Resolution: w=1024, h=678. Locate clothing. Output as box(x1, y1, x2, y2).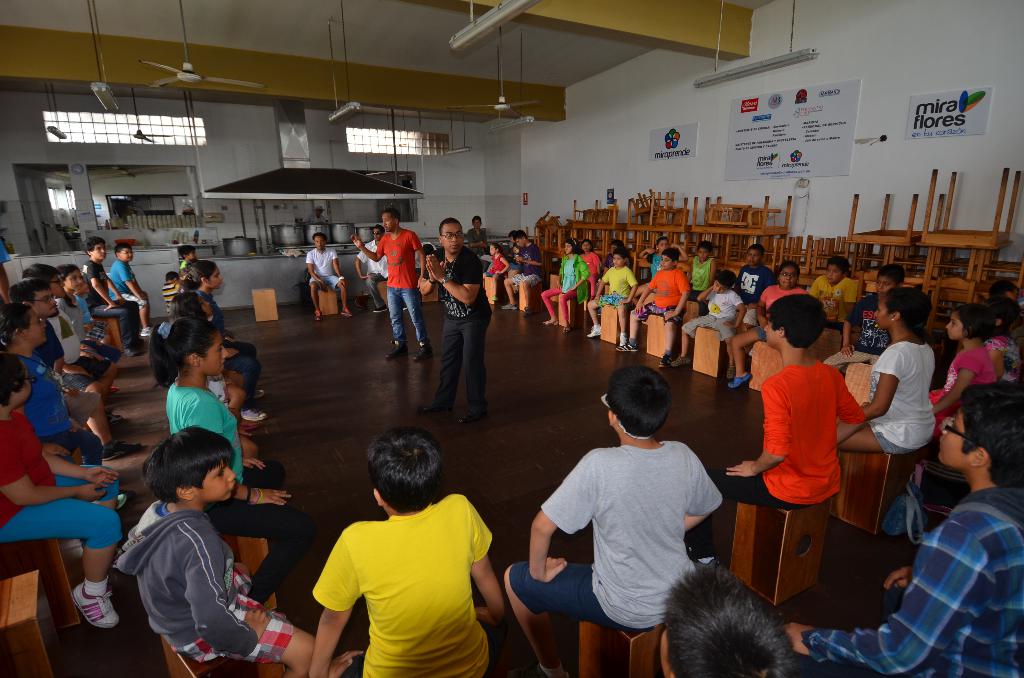
box(548, 256, 584, 328).
